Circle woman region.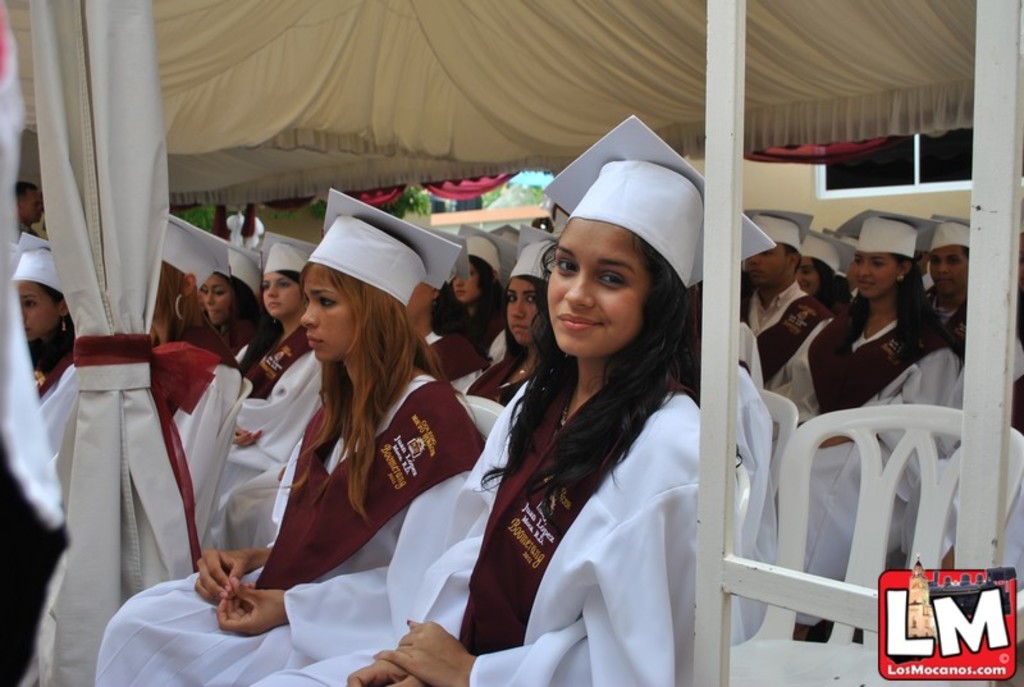
Region: {"left": 4, "top": 253, "right": 83, "bottom": 467}.
